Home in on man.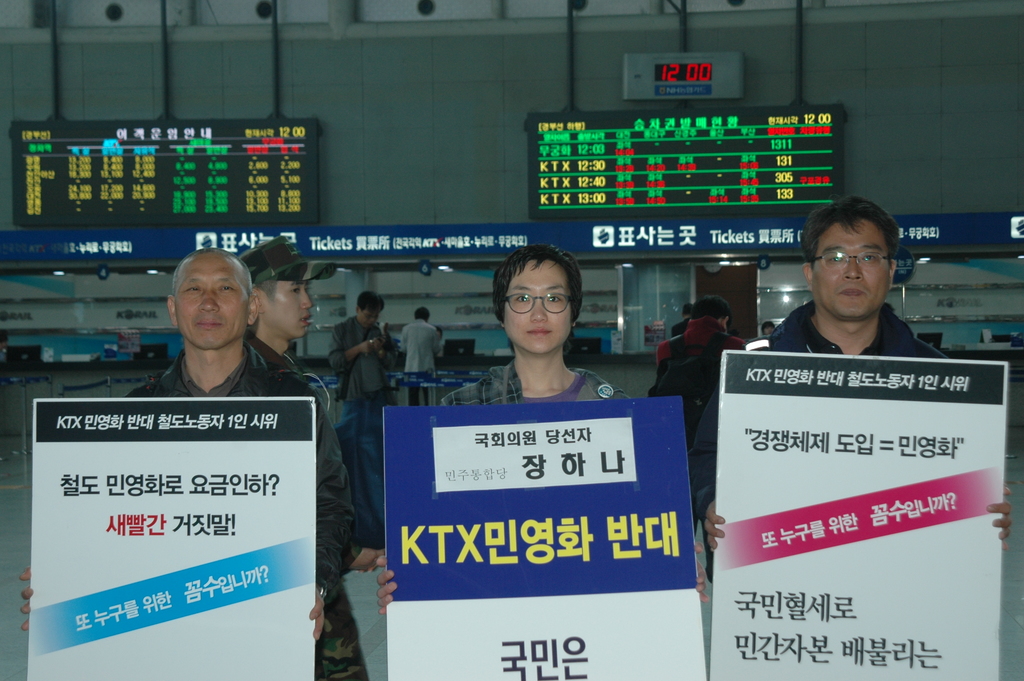
Homed in at (708, 193, 1011, 546).
